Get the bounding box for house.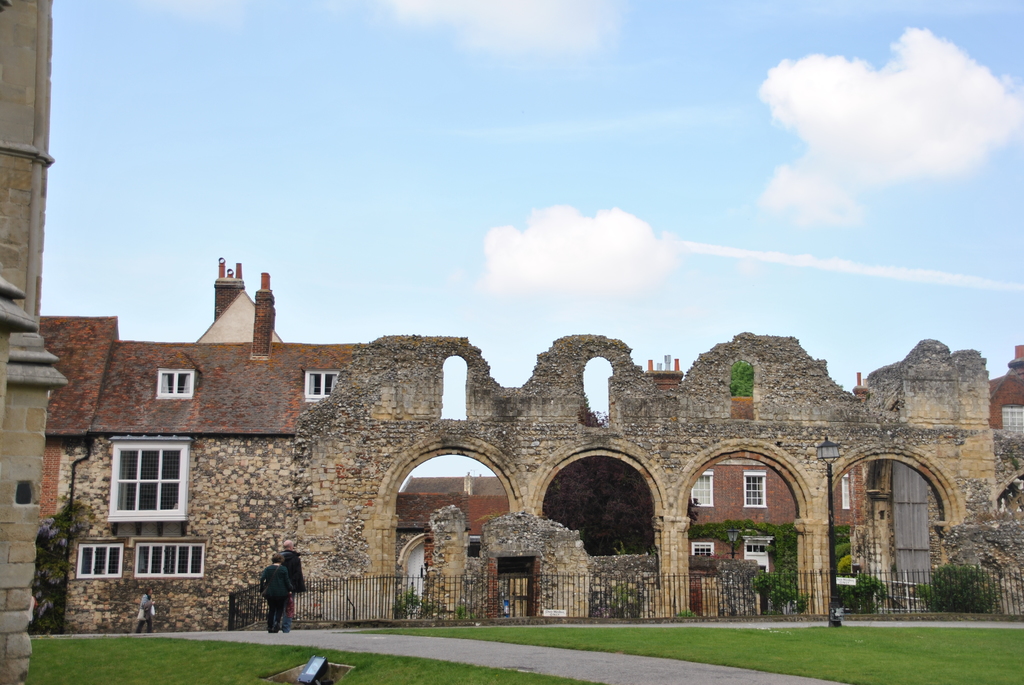
bbox=(988, 337, 1023, 517).
